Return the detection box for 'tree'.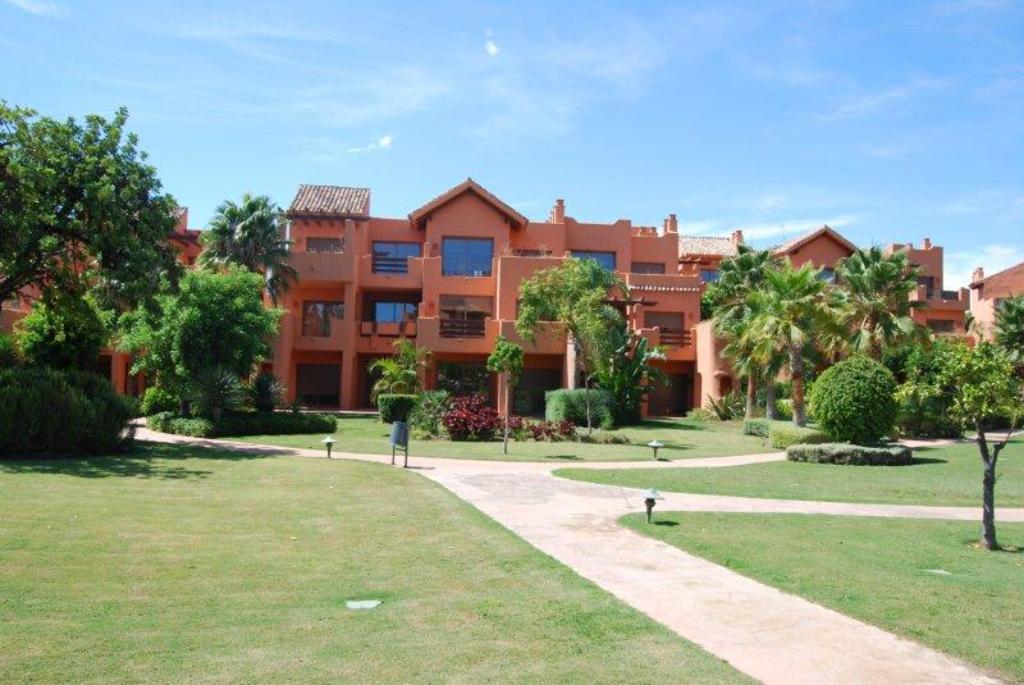
box(209, 189, 303, 314).
